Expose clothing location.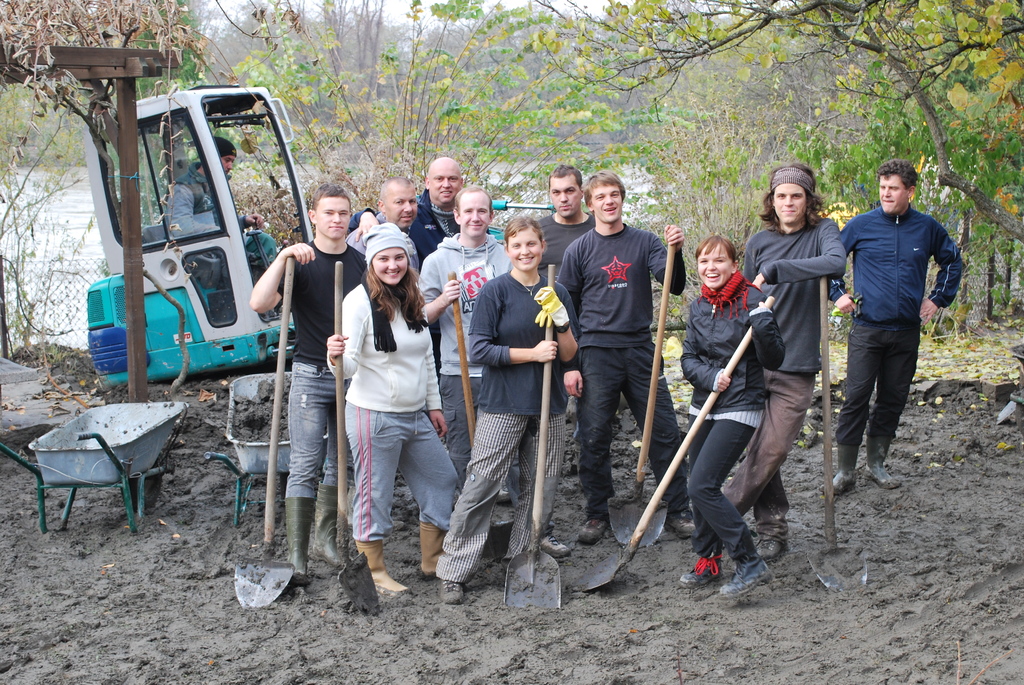
Exposed at box=[327, 273, 458, 539].
